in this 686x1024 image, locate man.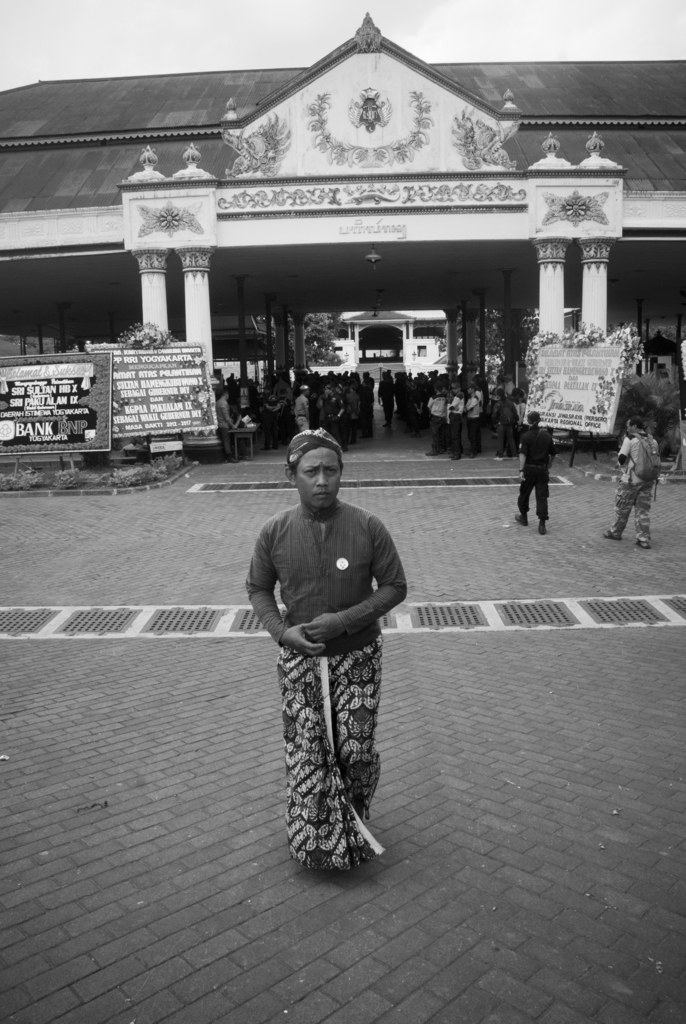
Bounding box: bbox=(292, 385, 311, 434).
